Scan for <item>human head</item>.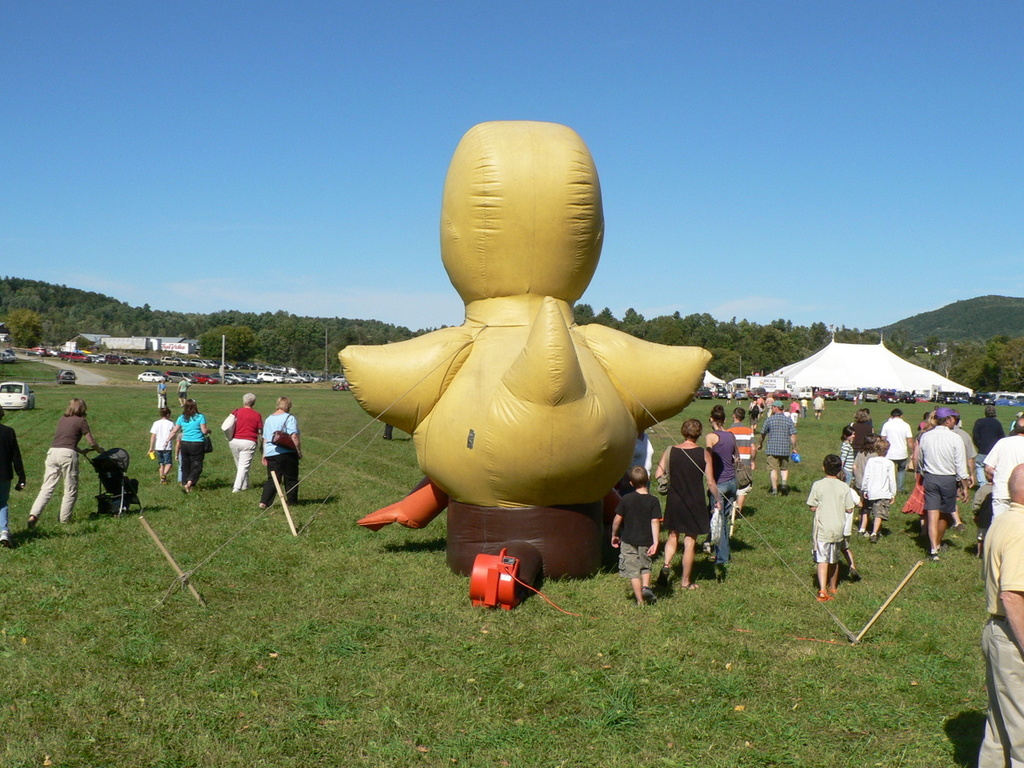
Scan result: box(732, 407, 745, 422).
